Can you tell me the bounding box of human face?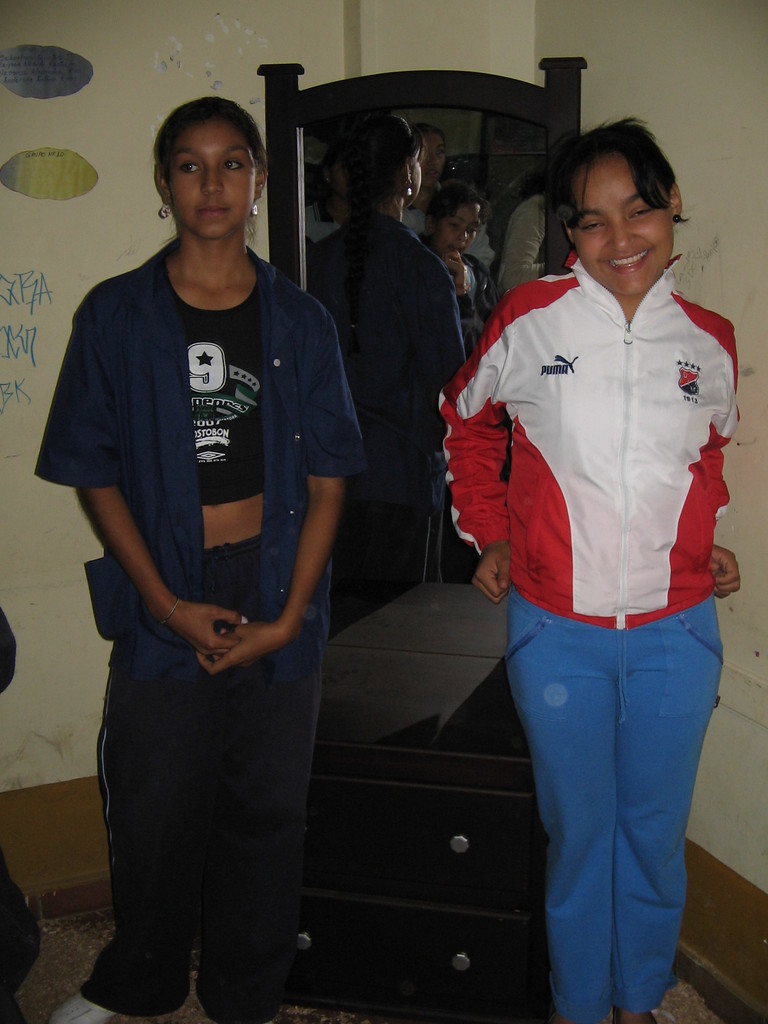
box(573, 148, 671, 295).
